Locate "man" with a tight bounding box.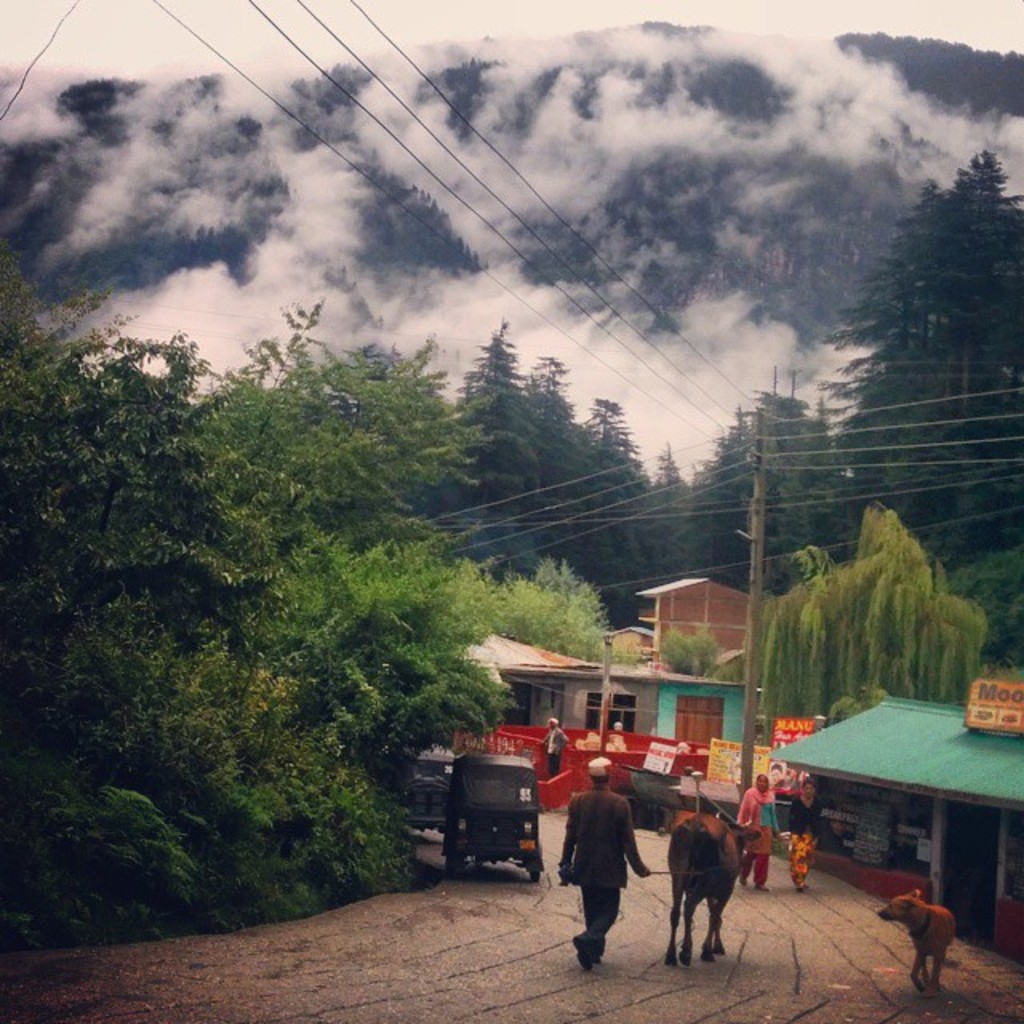
554 771 635 970.
